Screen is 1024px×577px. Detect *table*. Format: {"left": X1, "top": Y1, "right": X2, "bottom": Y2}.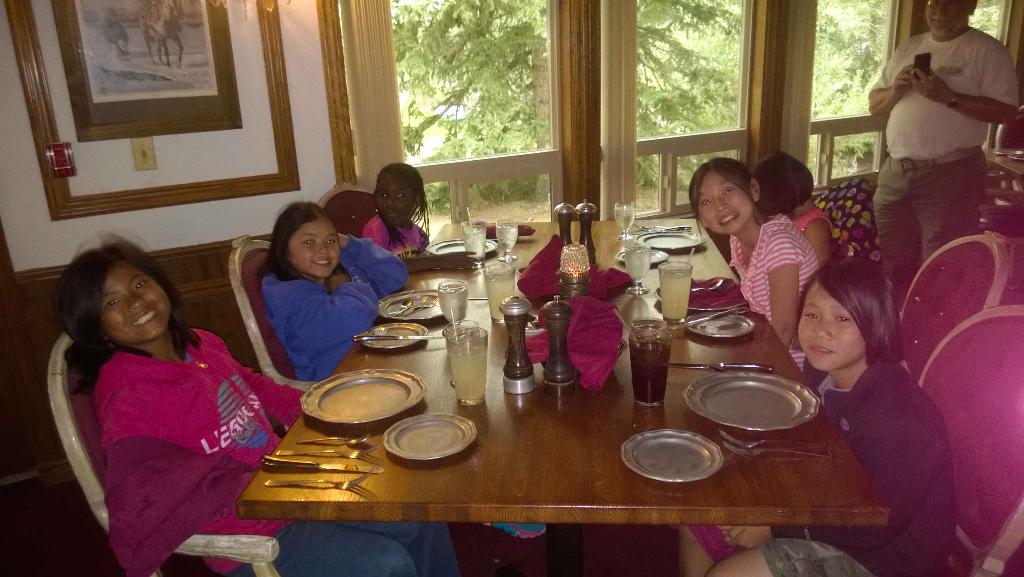
{"left": 271, "top": 204, "right": 982, "bottom": 568}.
